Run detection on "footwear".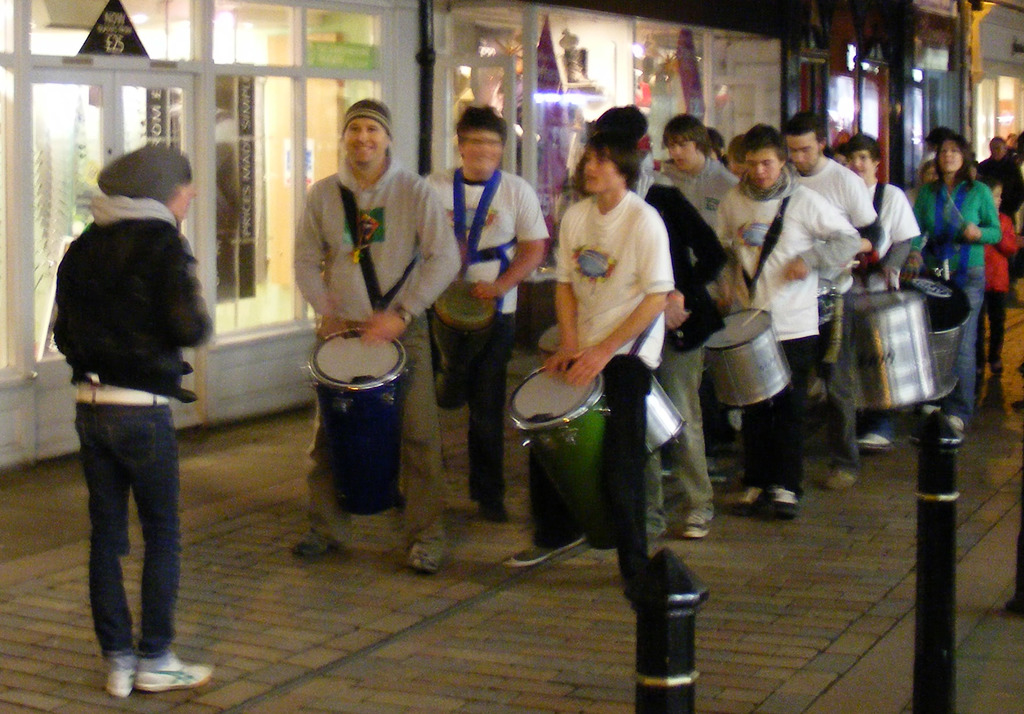
Result: x1=827, y1=464, x2=853, y2=493.
